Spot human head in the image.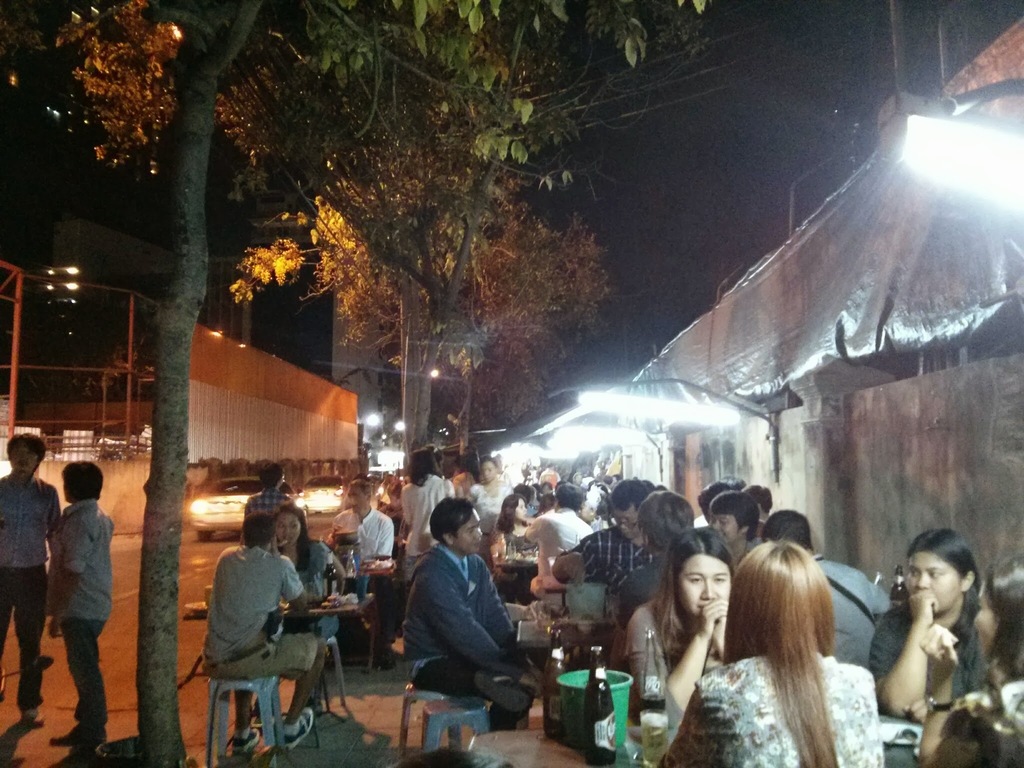
human head found at select_region(728, 540, 830, 646).
